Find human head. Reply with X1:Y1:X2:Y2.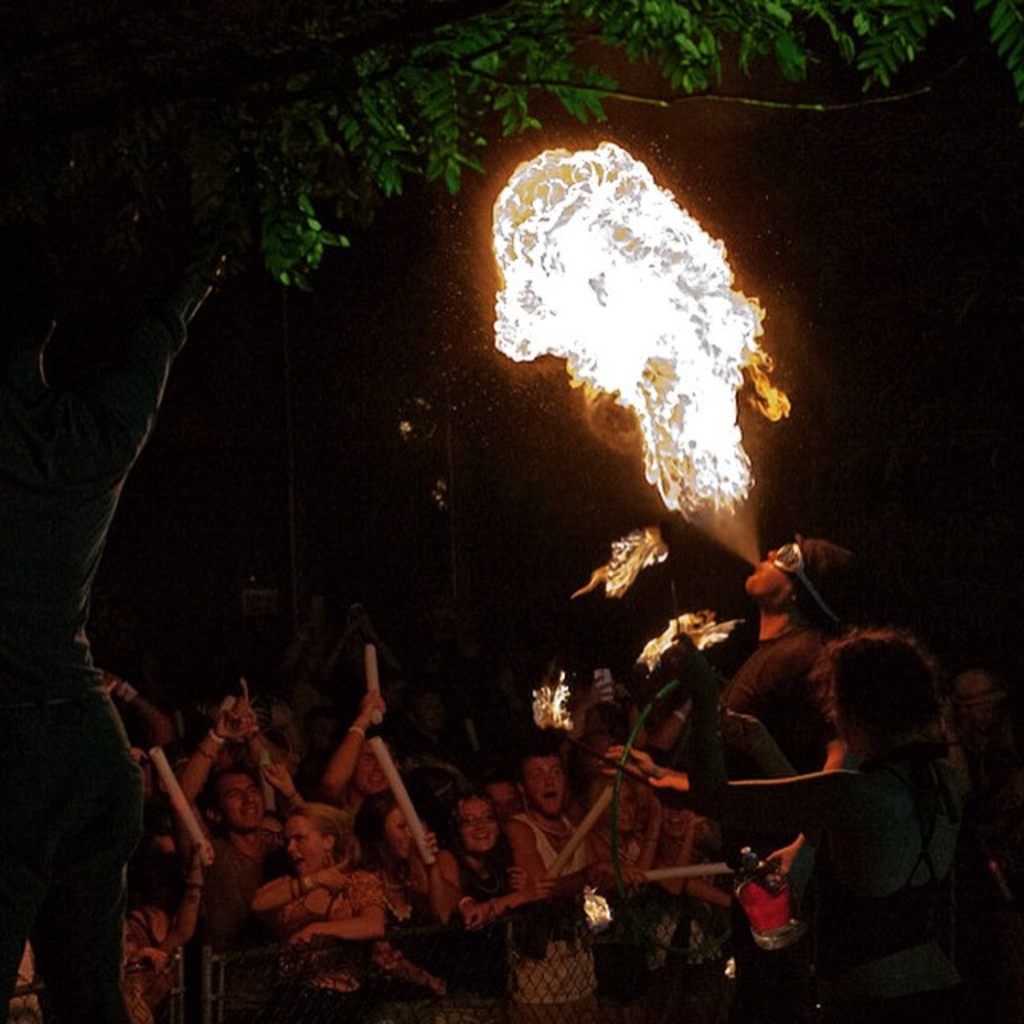
818:626:949:754.
